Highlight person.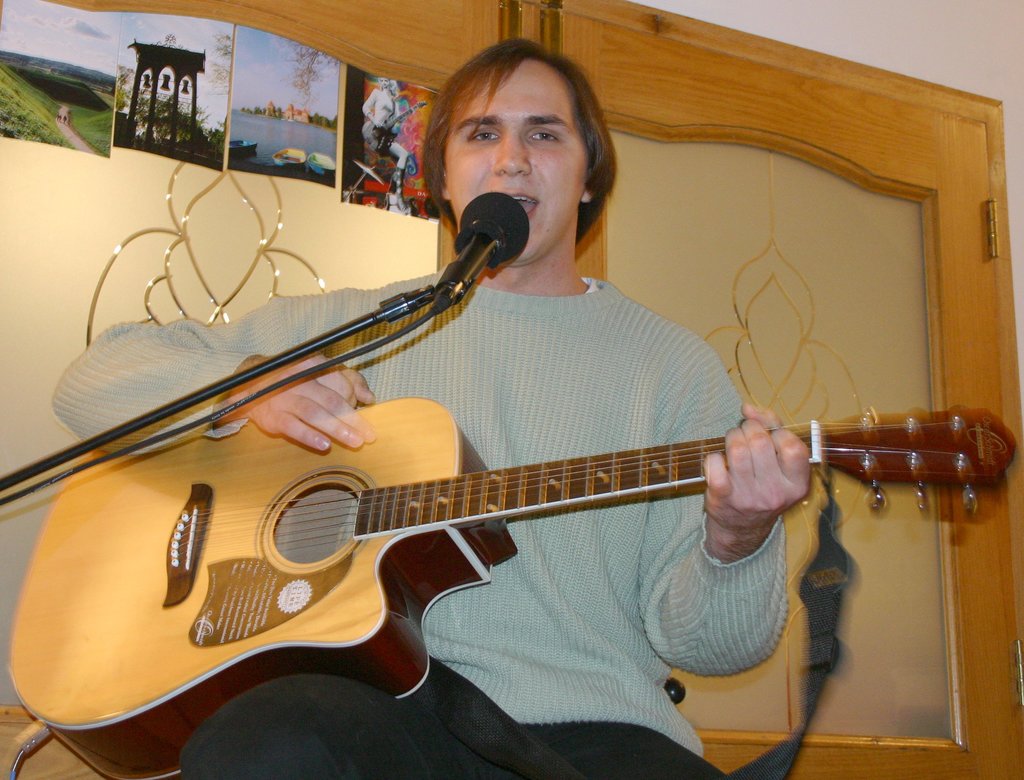
Highlighted region: box=[74, 56, 937, 779].
